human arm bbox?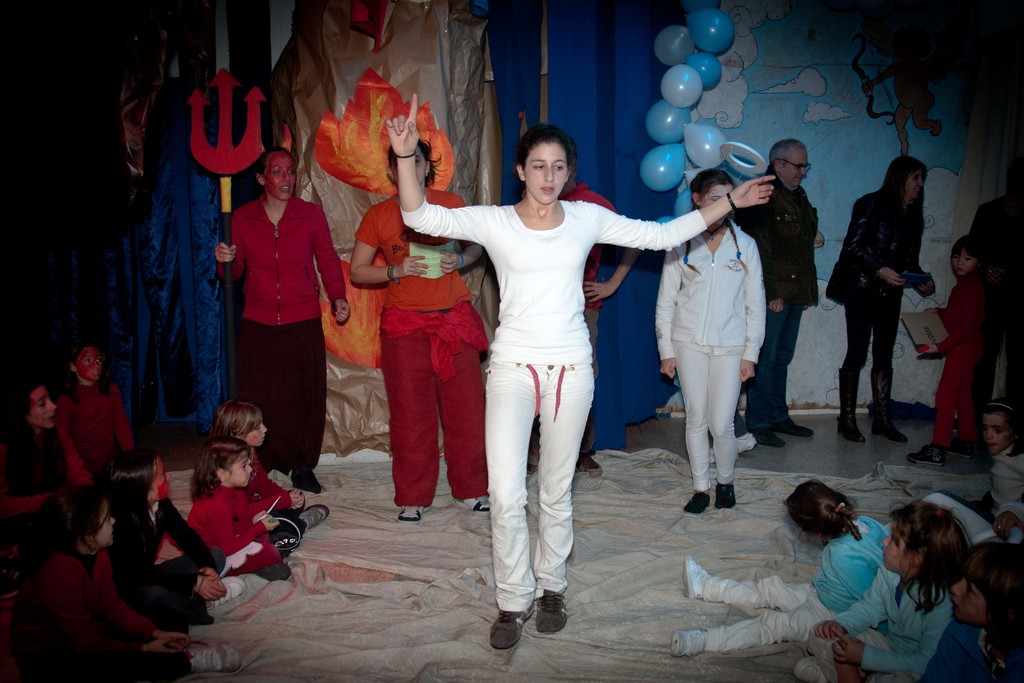
x1=380, y1=90, x2=485, y2=248
